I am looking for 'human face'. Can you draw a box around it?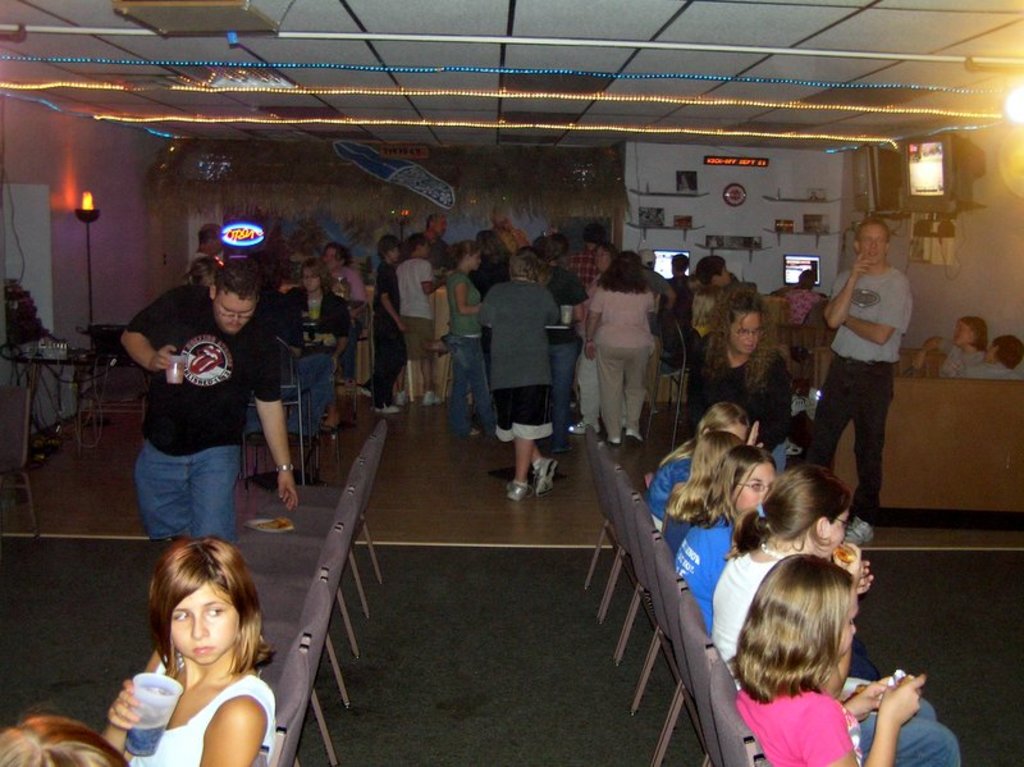
Sure, the bounding box is 303 266 321 295.
